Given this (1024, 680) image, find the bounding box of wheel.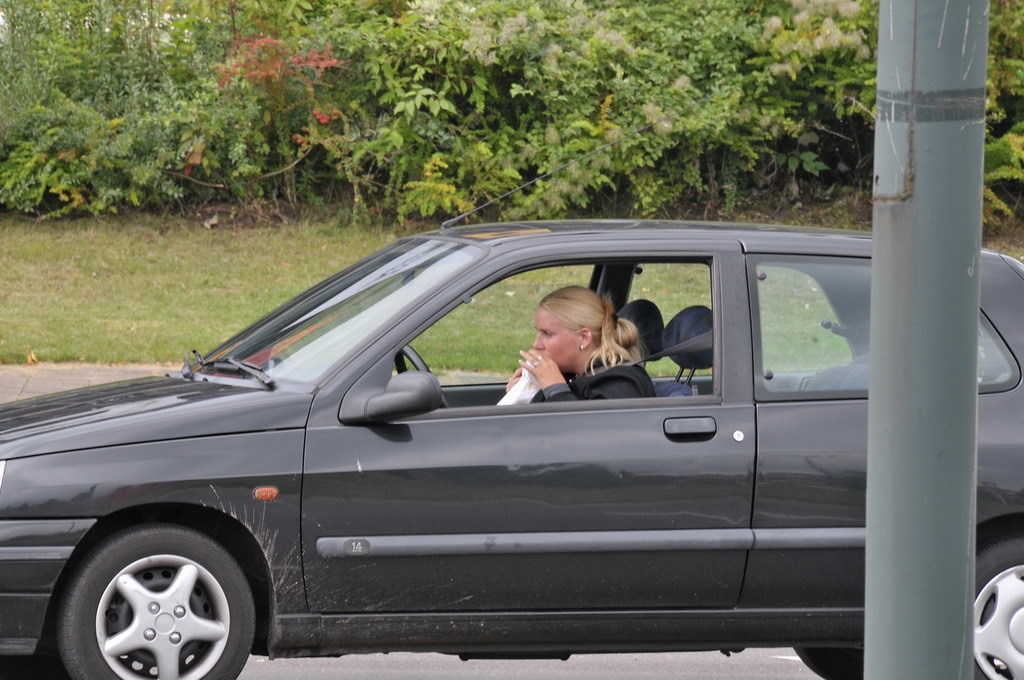
pyautogui.locateOnScreen(792, 645, 865, 679).
